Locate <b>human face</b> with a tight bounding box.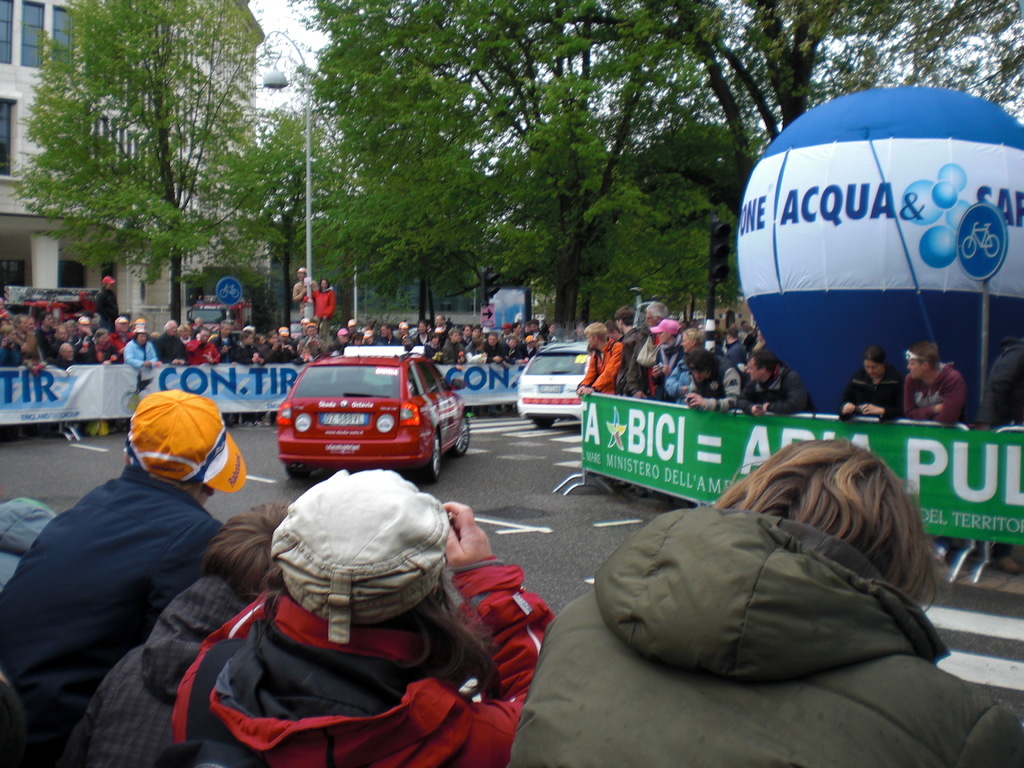
box=[678, 328, 691, 355].
